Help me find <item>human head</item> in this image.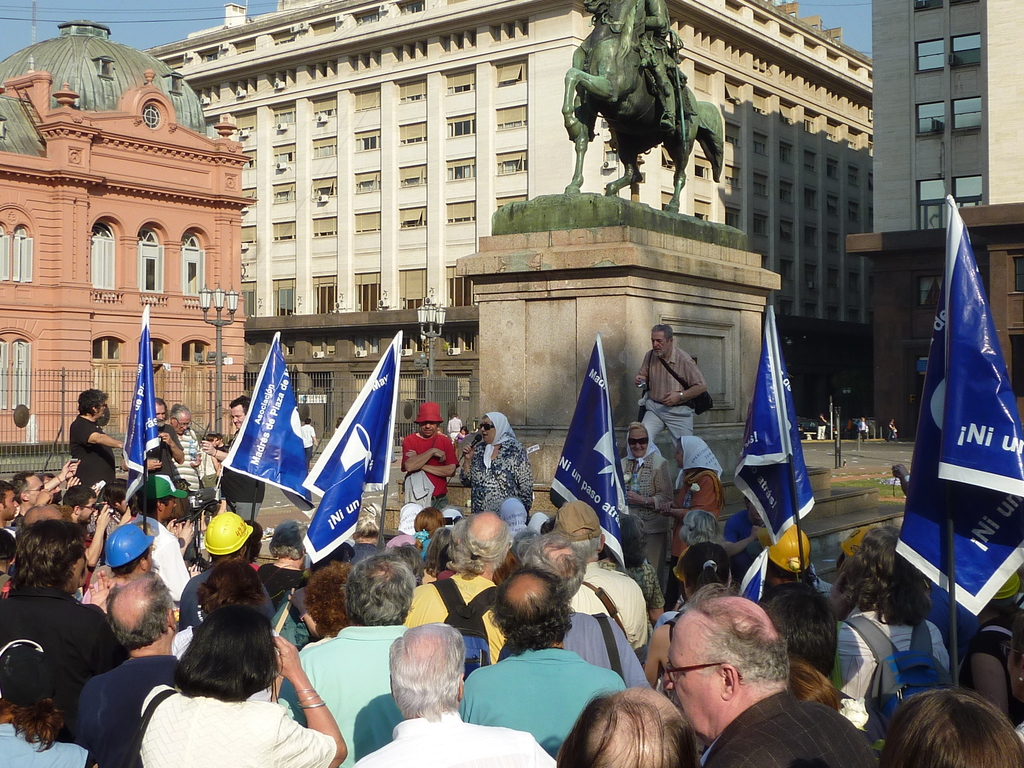
Found it: (x1=887, y1=419, x2=895, y2=425).
